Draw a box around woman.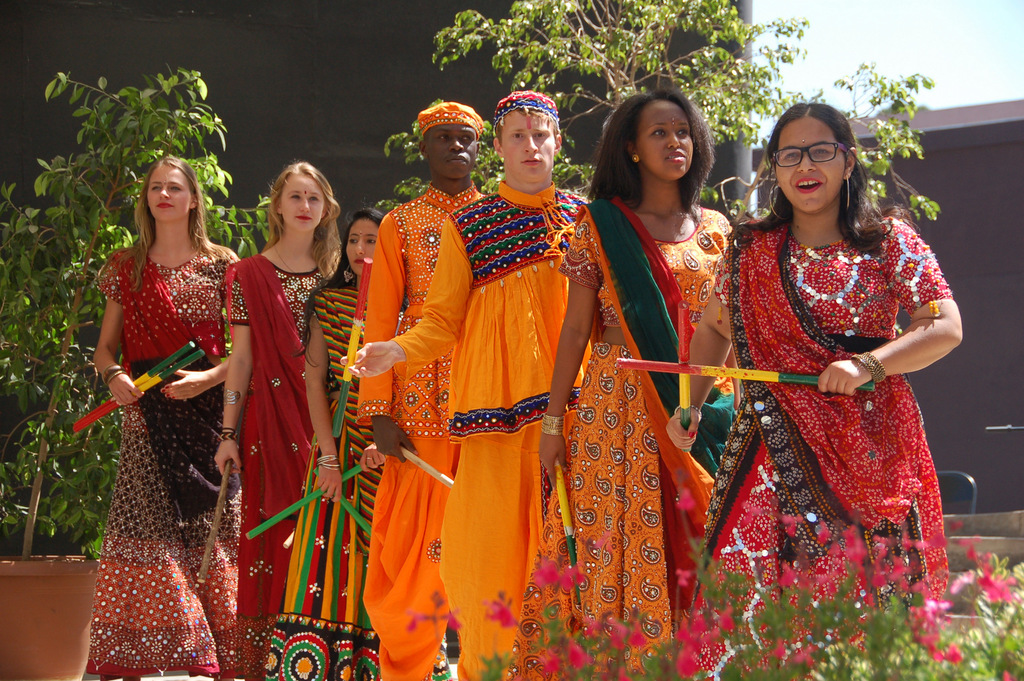
<box>517,87,744,680</box>.
